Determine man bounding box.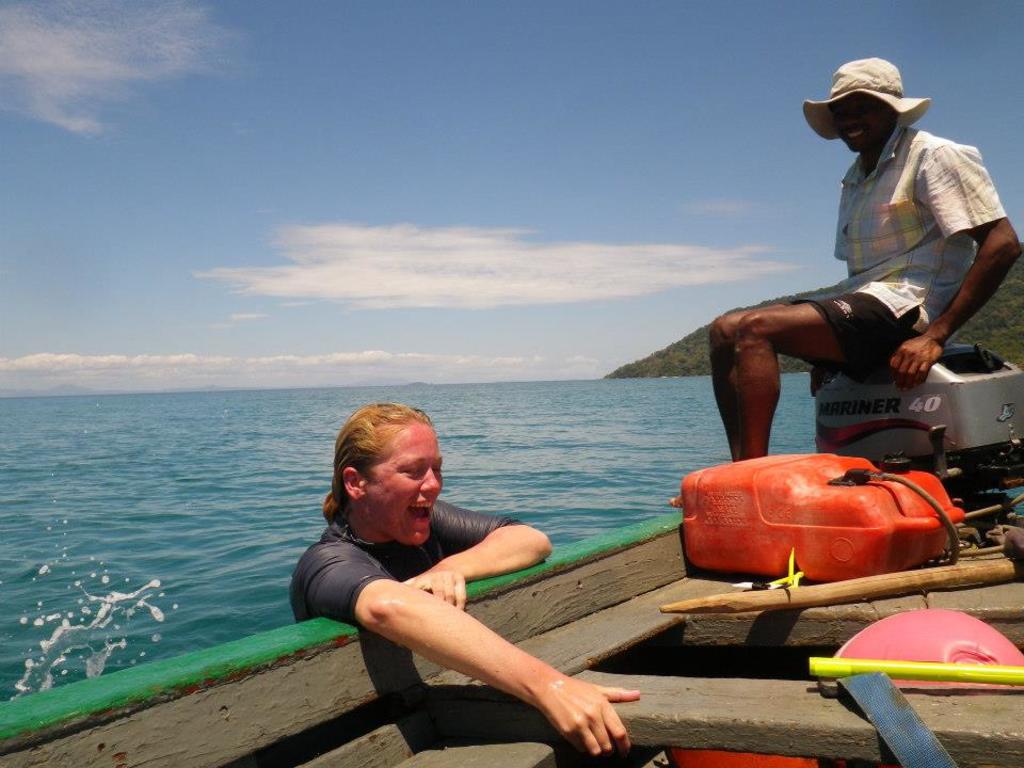
Determined: <region>705, 55, 1020, 463</region>.
